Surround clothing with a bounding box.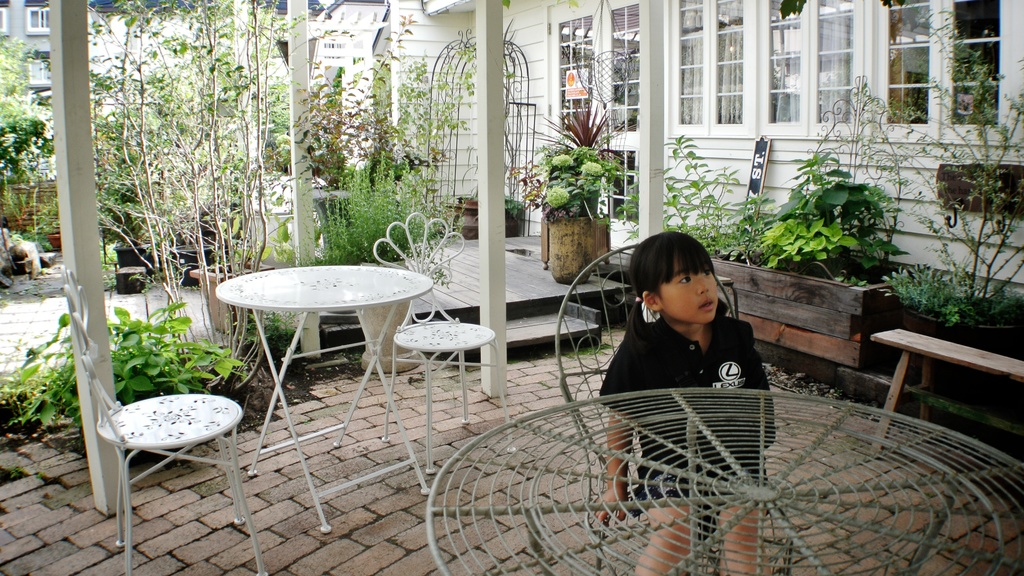
[600,322,766,511].
